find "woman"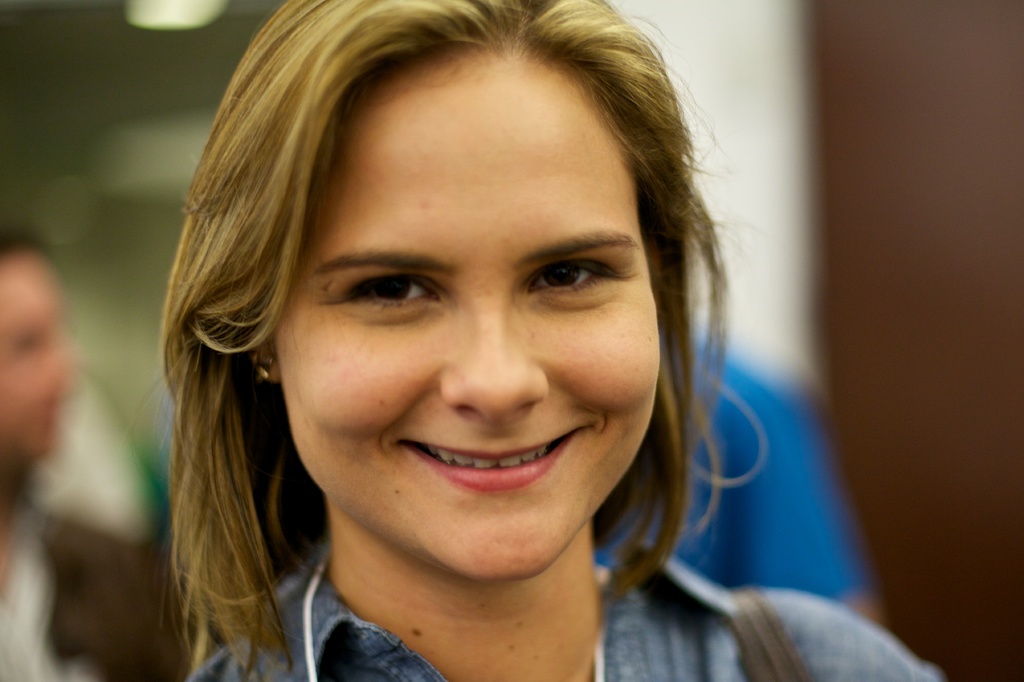
BBox(150, 0, 941, 681)
